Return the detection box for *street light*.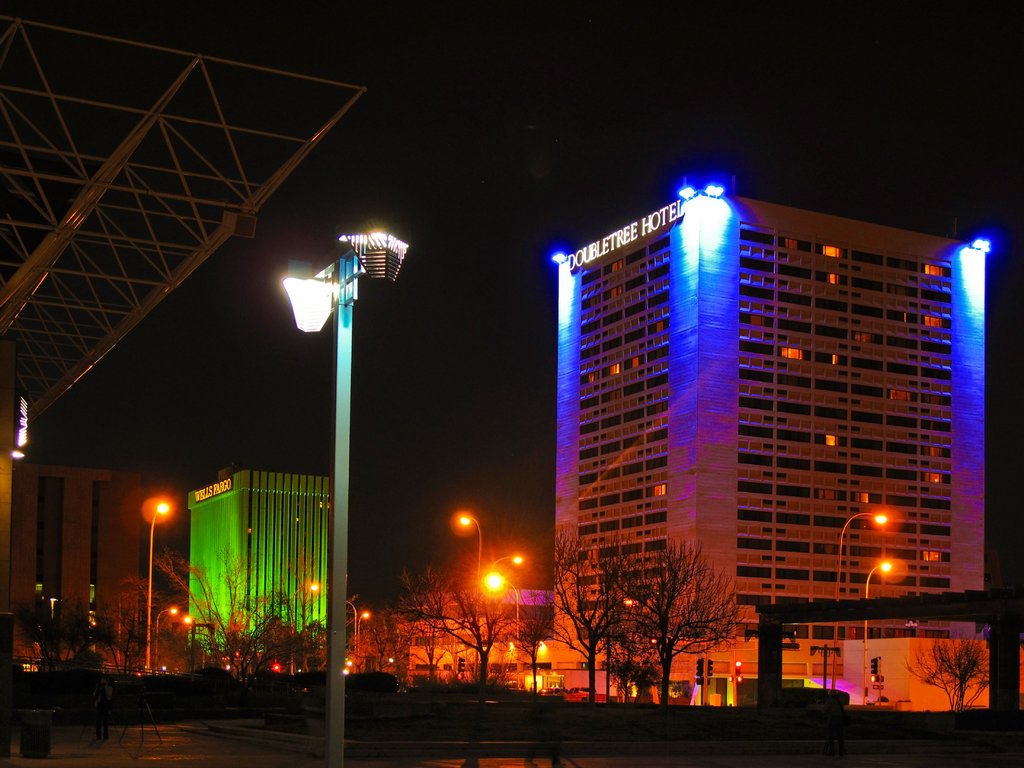
140, 501, 172, 671.
